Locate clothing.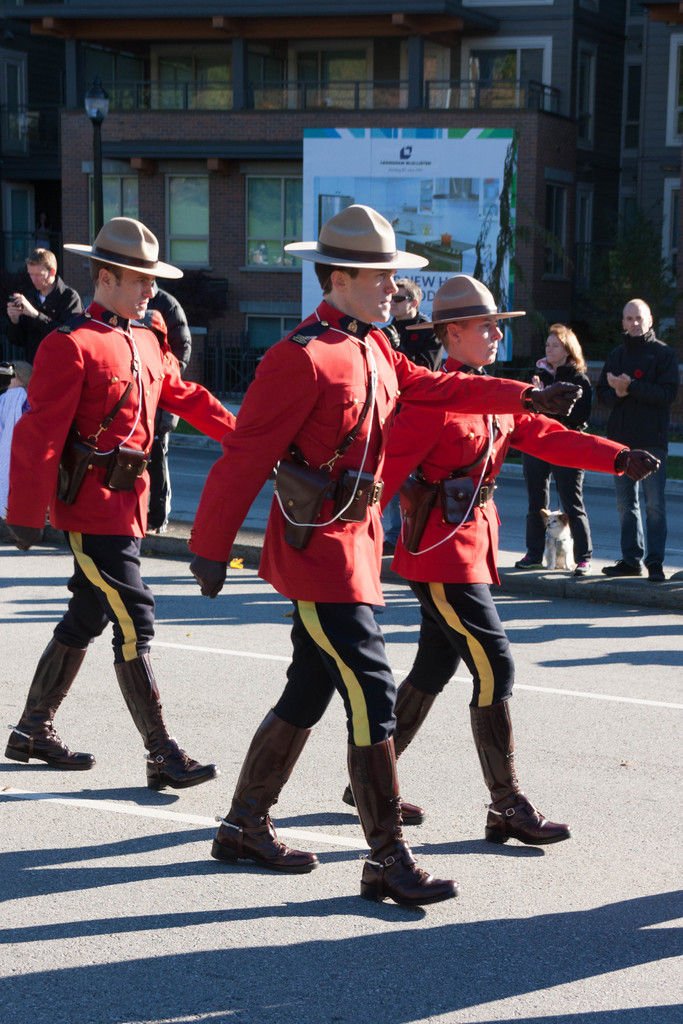
Bounding box: bbox=[29, 264, 186, 676].
